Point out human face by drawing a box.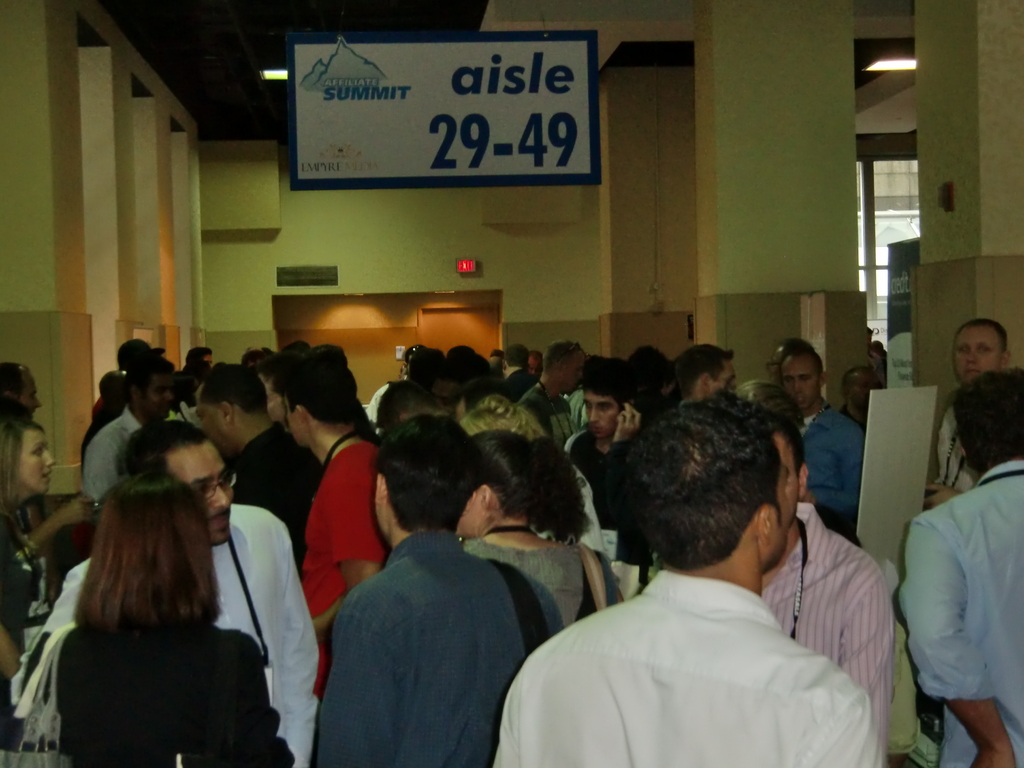
BBox(781, 360, 819, 413).
